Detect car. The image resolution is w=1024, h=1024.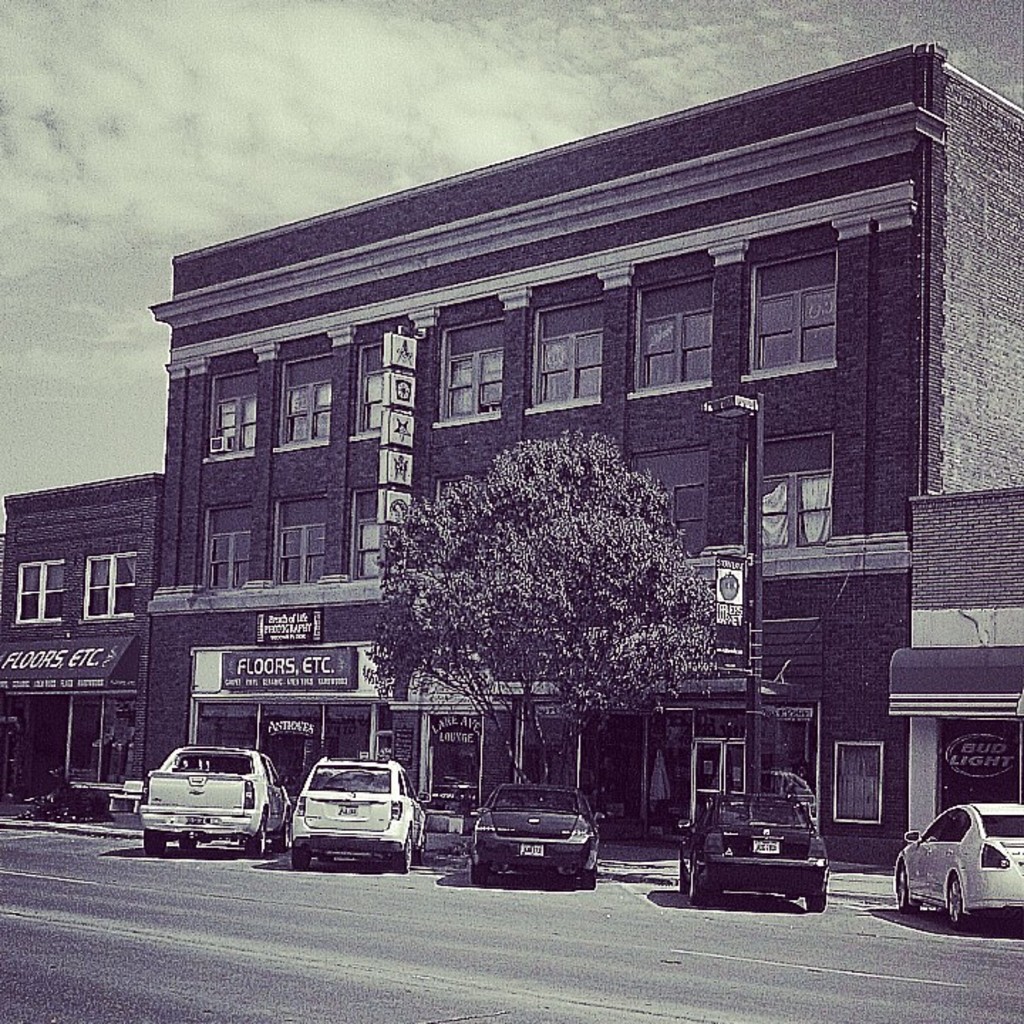
290, 754, 432, 875.
